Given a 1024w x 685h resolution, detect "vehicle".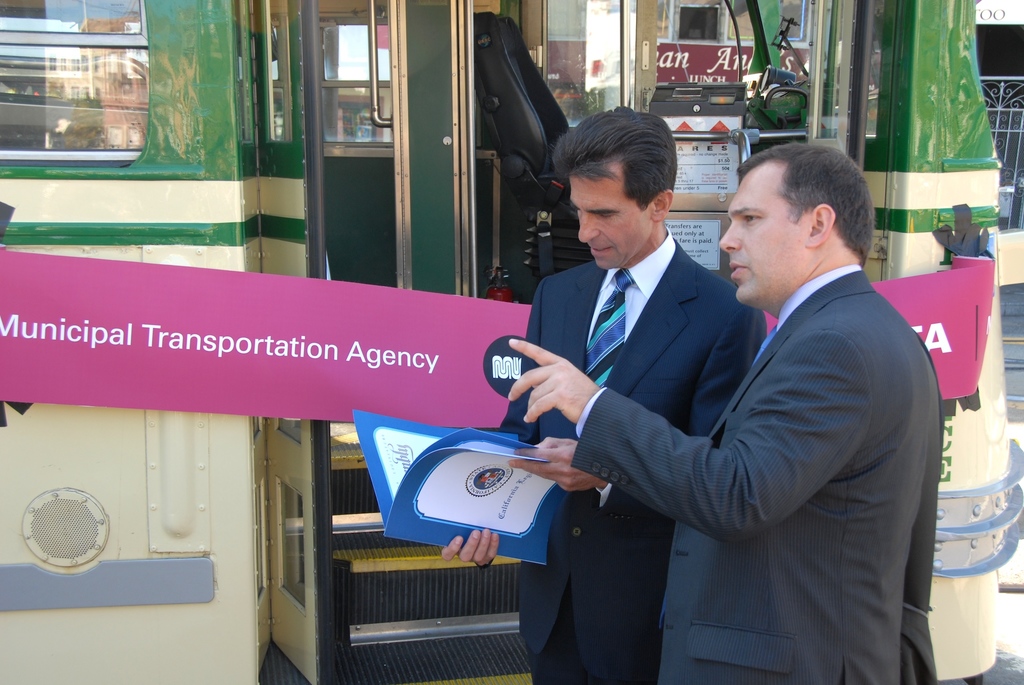
{"x1": 65, "y1": 49, "x2": 991, "y2": 669}.
